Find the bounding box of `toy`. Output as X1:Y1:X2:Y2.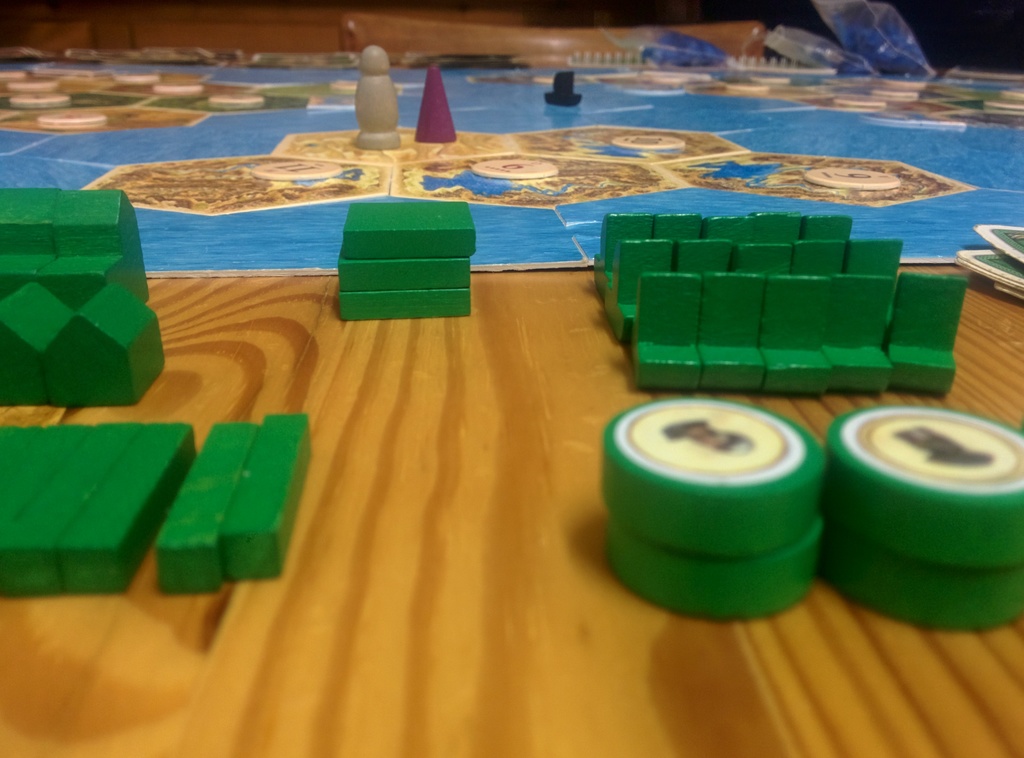
616:519:829:625.
